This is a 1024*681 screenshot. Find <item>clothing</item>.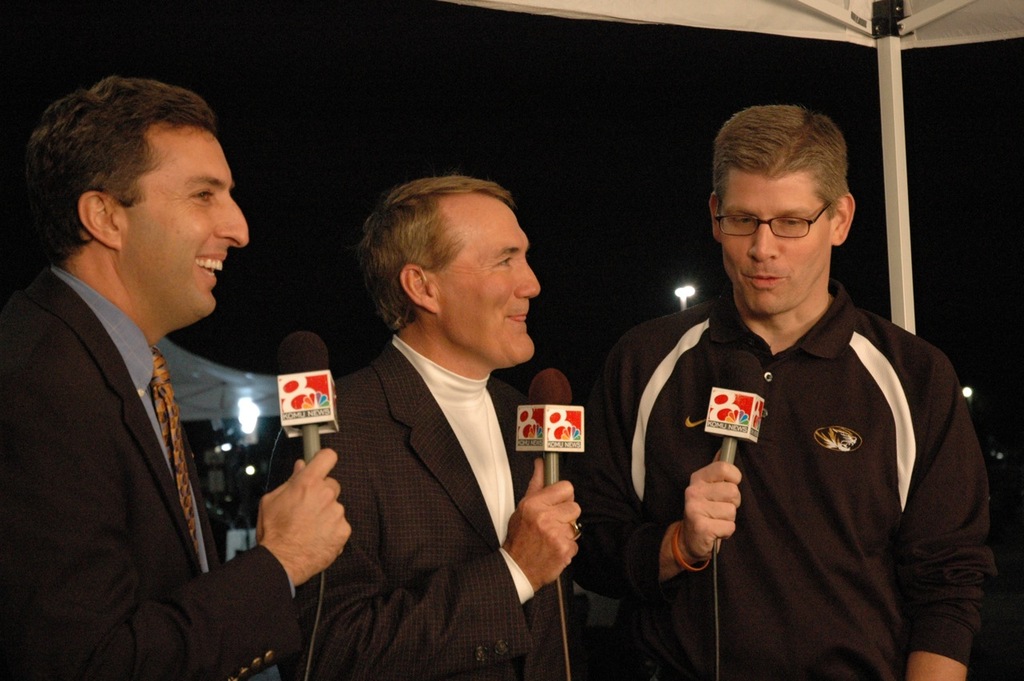
Bounding box: BBox(0, 262, 305, 680).
